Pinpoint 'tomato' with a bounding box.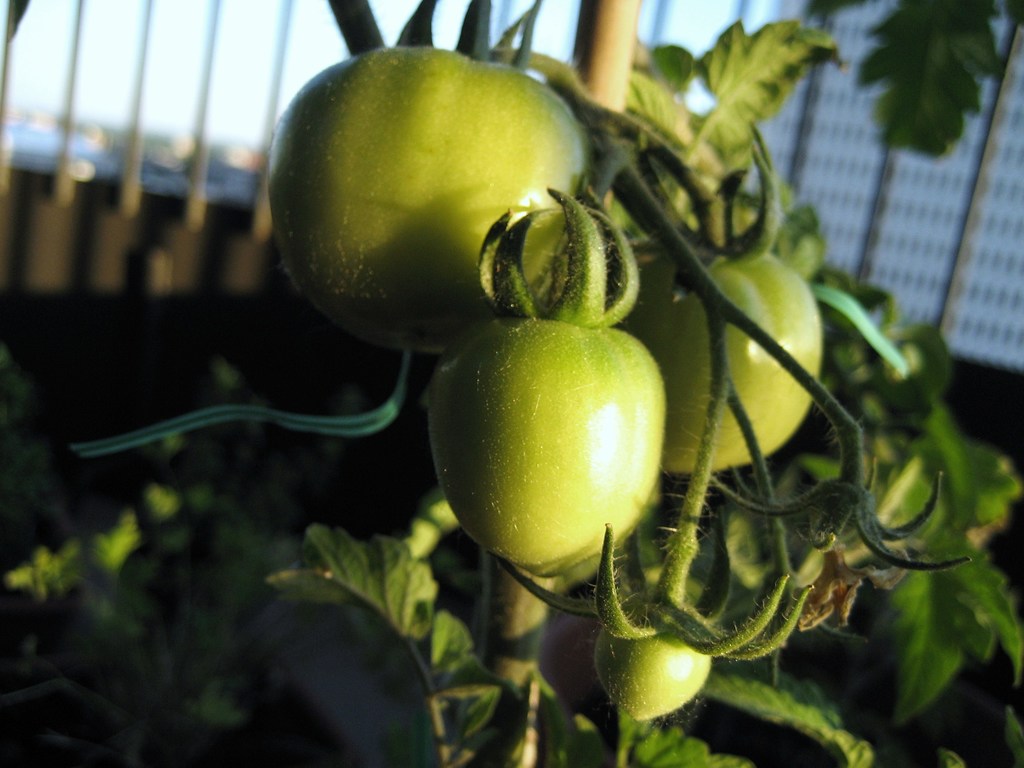
(495,527,804,724).
